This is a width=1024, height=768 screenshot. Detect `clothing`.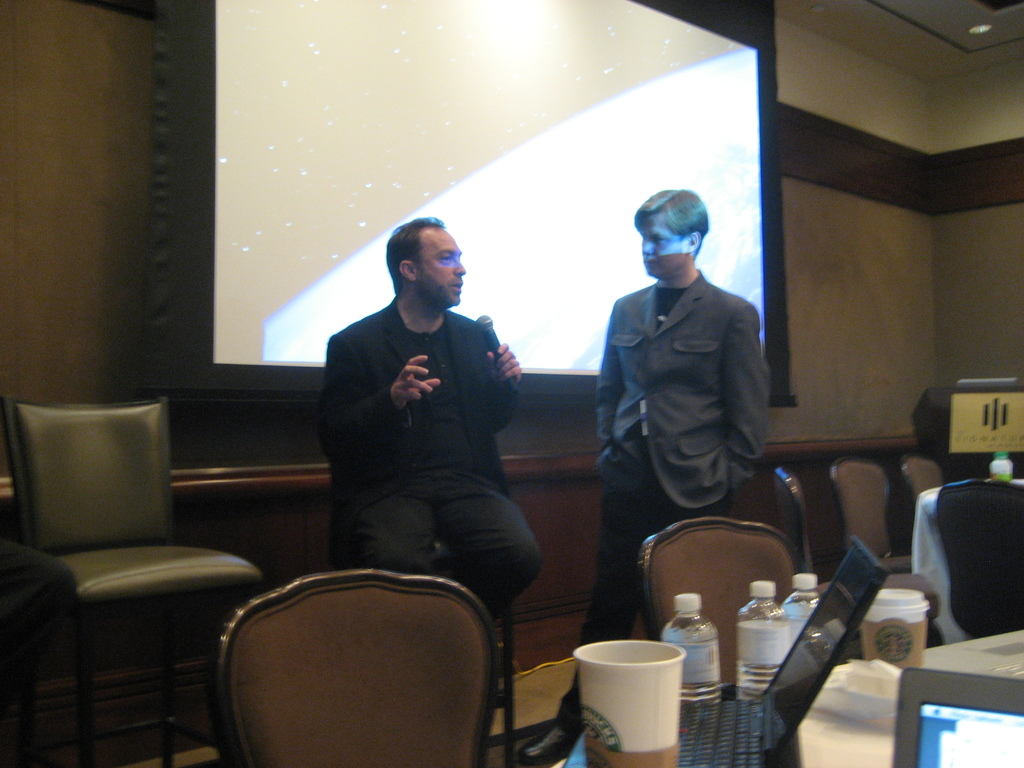
bbox=[556, 268, 771, 739].
